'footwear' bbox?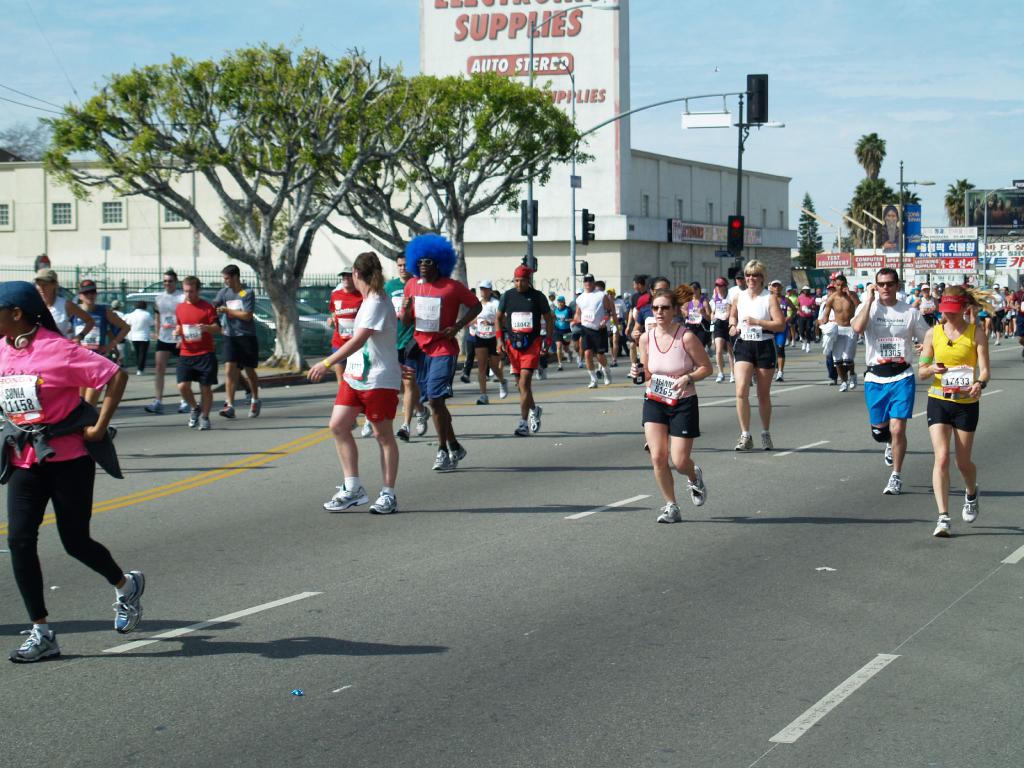
517,420,533,438
